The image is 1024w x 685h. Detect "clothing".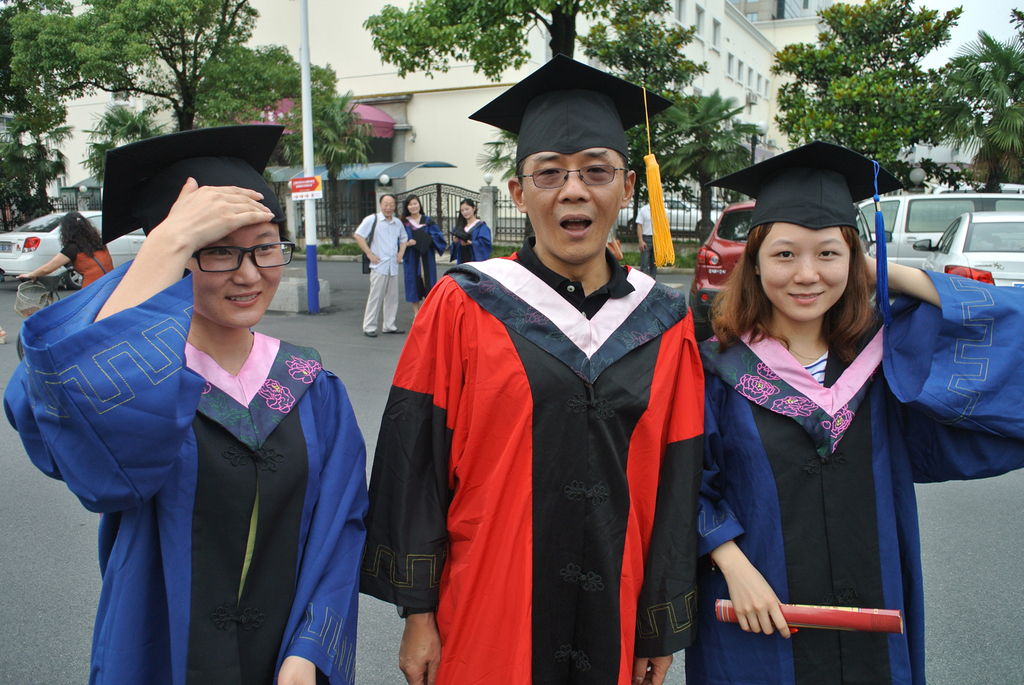
Detection: bbox=(342, 215, 407, 338).
